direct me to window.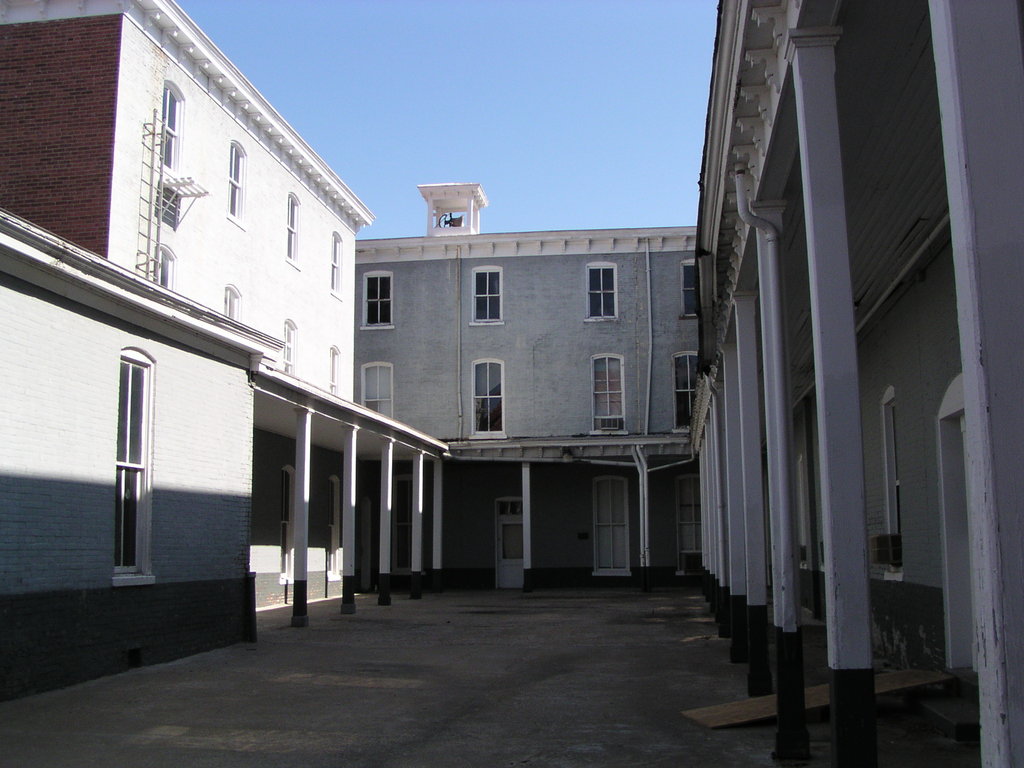
Direction: l=358, t=266, r=397, b=332.
